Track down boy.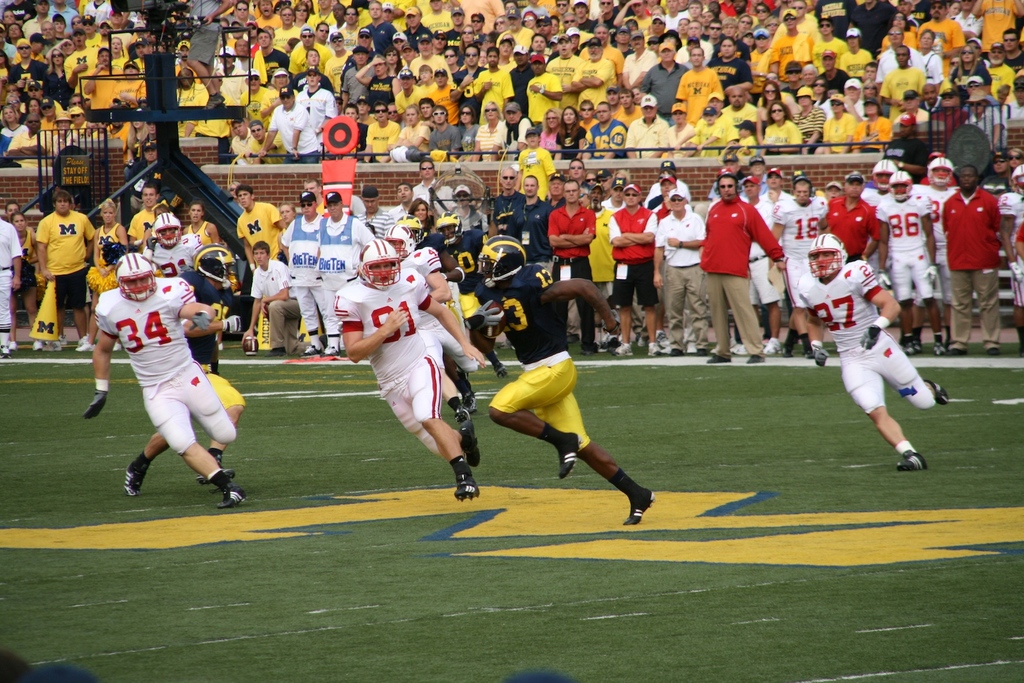
Tracked to (x1=356, y1=93, x2=373, y2=124).
